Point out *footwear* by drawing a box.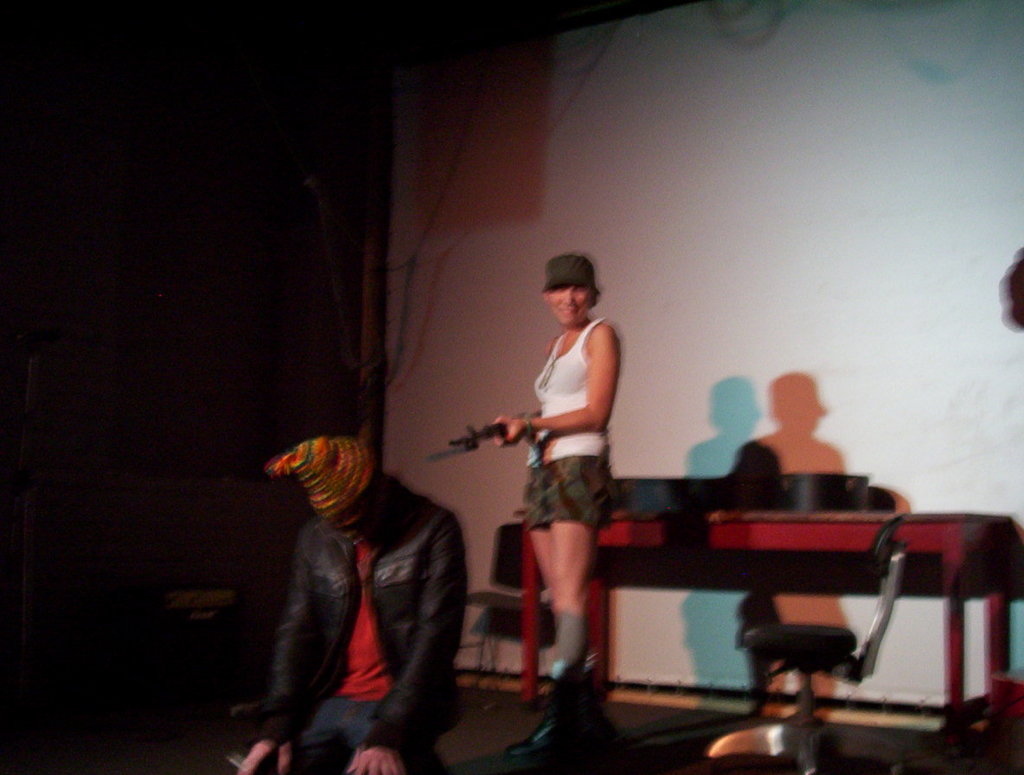
select_region(492, 692, 587, 763).
